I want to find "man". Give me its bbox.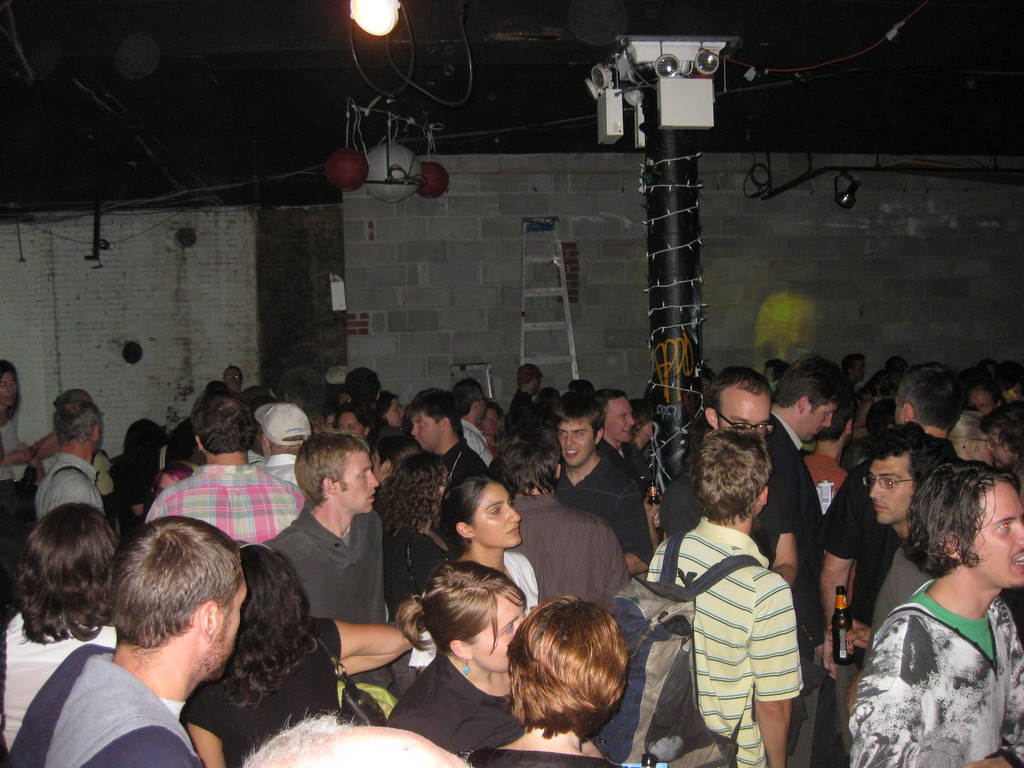
x1=641, y1=424, x2=805, y2=767.
